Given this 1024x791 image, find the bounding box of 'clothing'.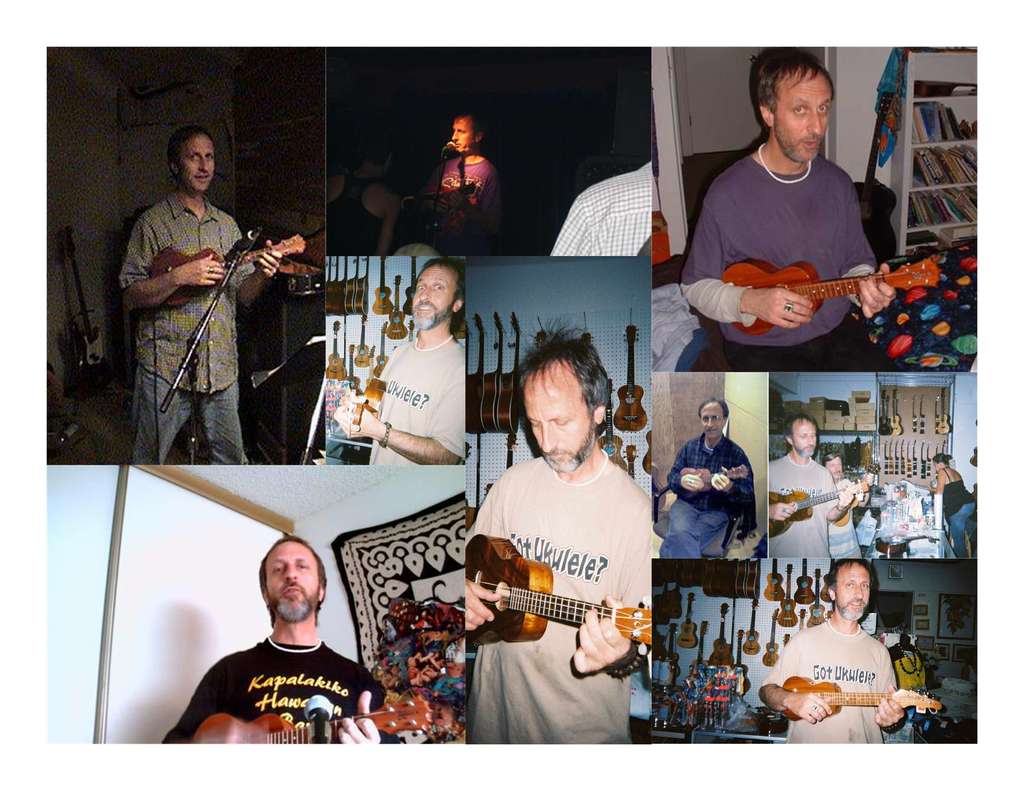
(x1=463, y1=443, x2=652, y2=744).
